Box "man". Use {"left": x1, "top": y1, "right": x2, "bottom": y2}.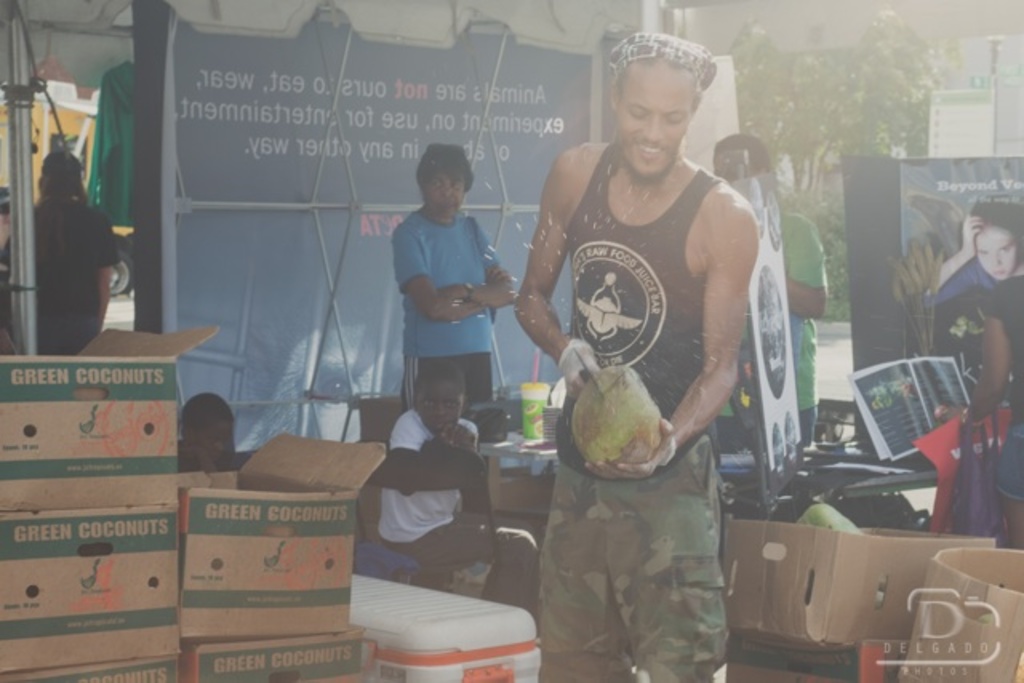
{"left": 710, "top": 136, "right": 827, "bottom": 438}.
